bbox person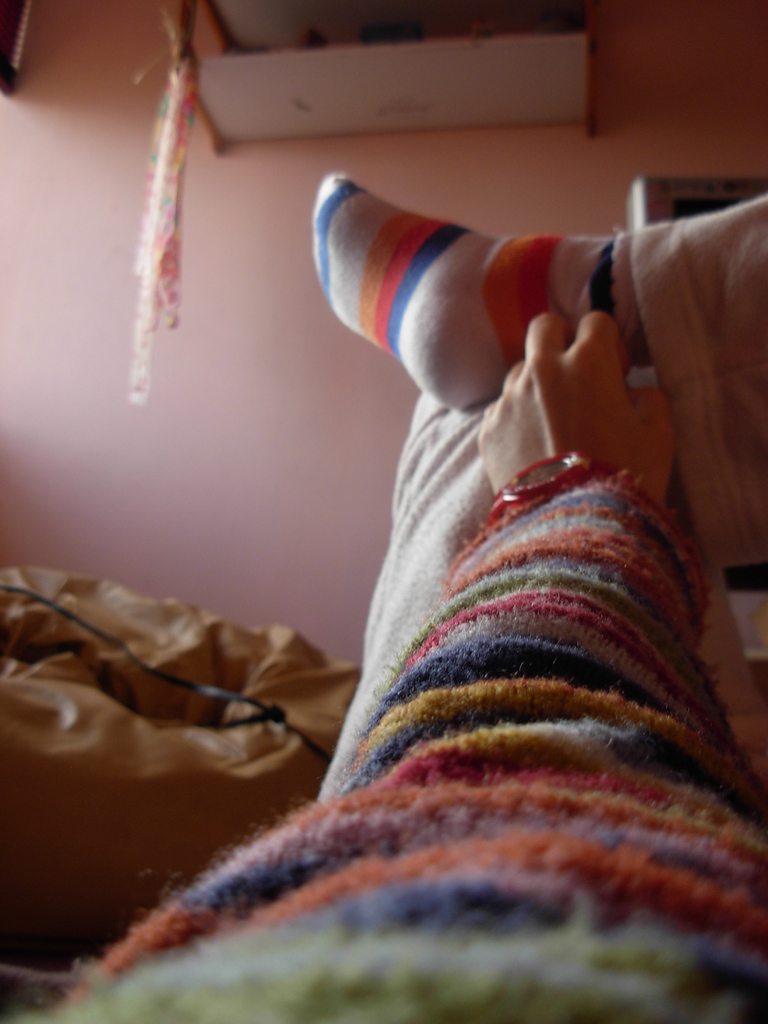
locate(181, 142, 767, 980)
